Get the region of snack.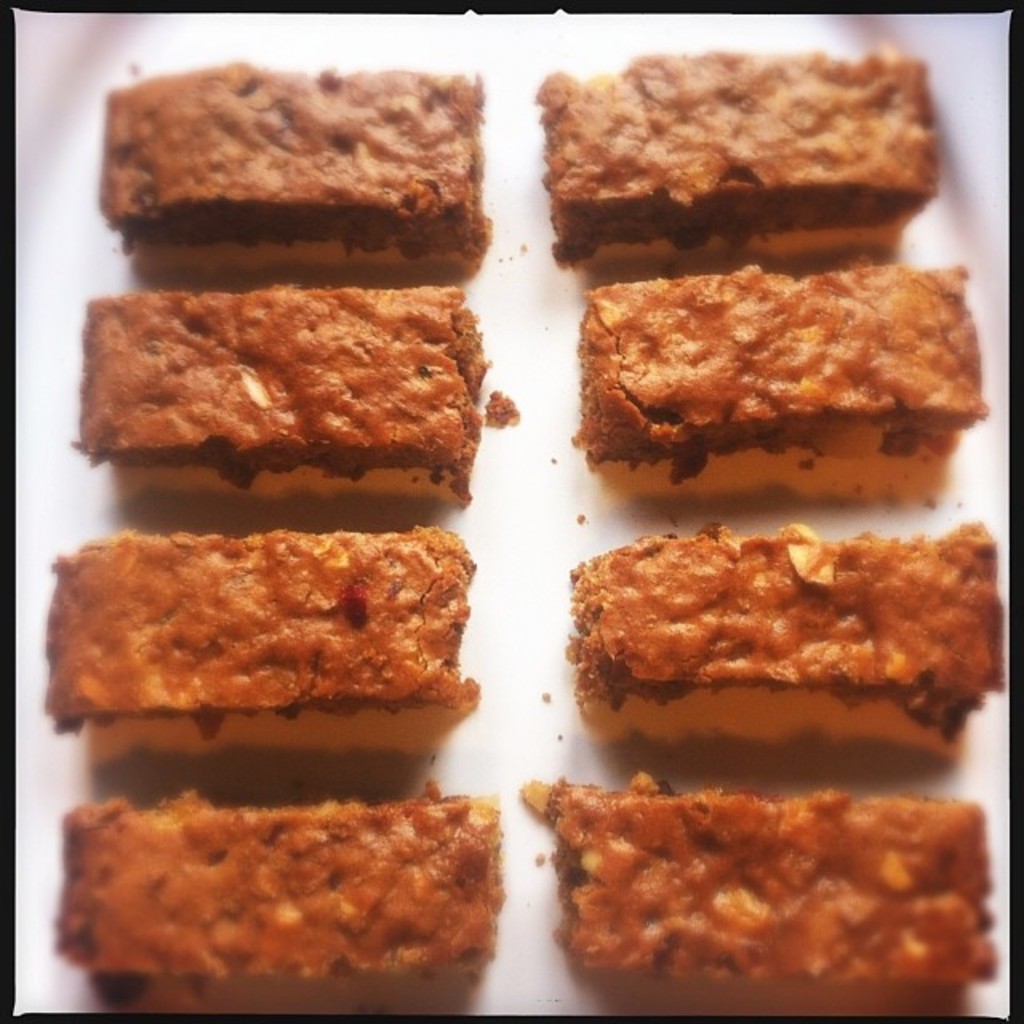
bbox=(45, 523, 478, 734).
